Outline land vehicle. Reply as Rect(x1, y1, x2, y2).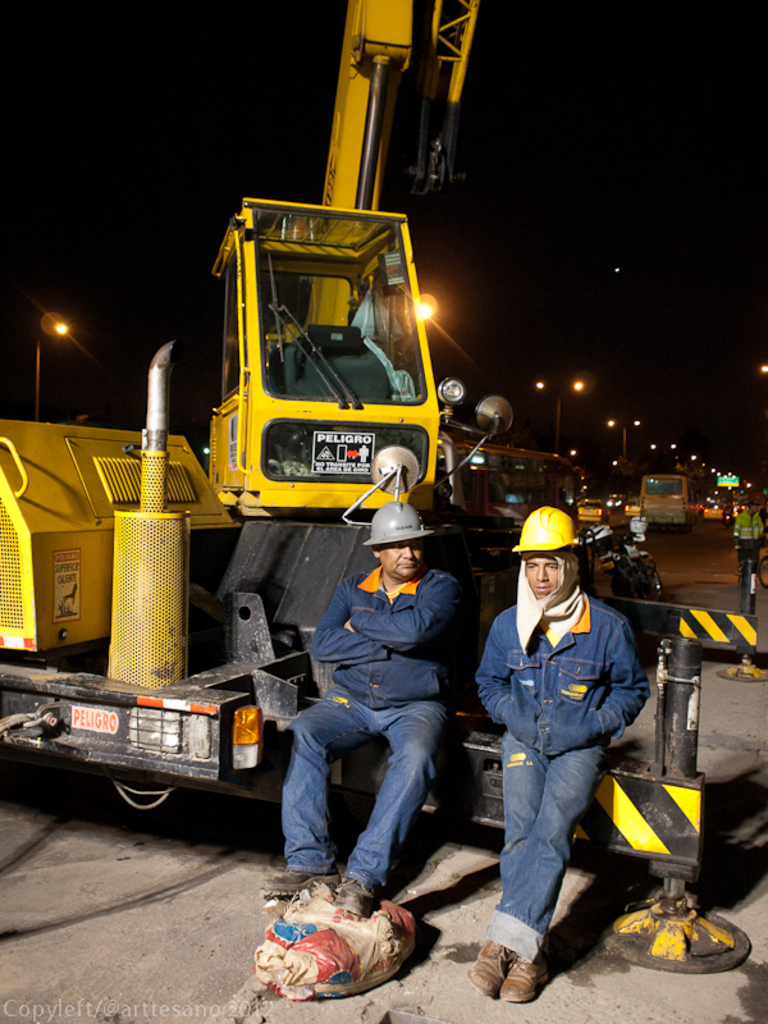
Rect(434, 439, 588, 529).
